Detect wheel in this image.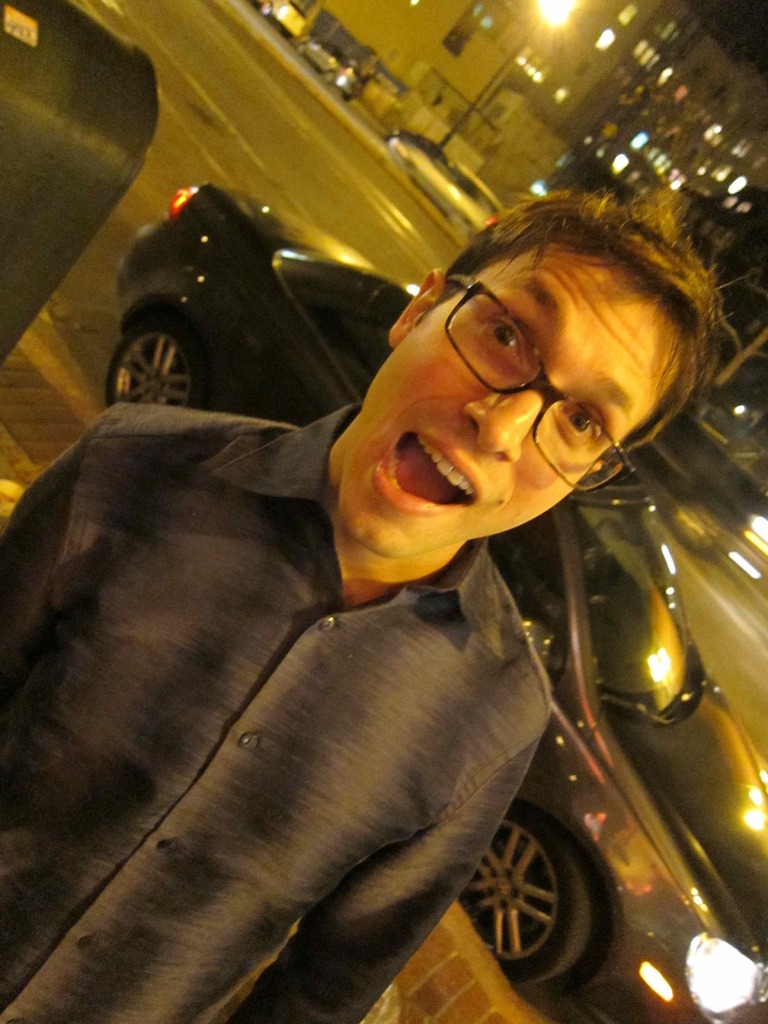
Detection: 104,316,207,406.
